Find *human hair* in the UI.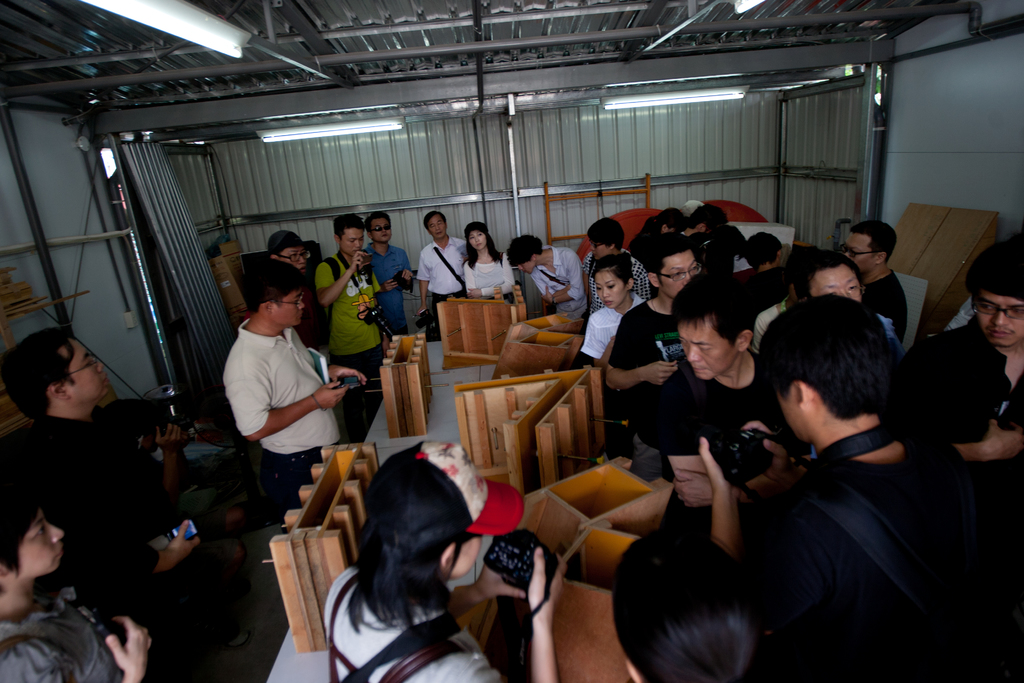
UI element at rect(237, 255, 305, 313).
